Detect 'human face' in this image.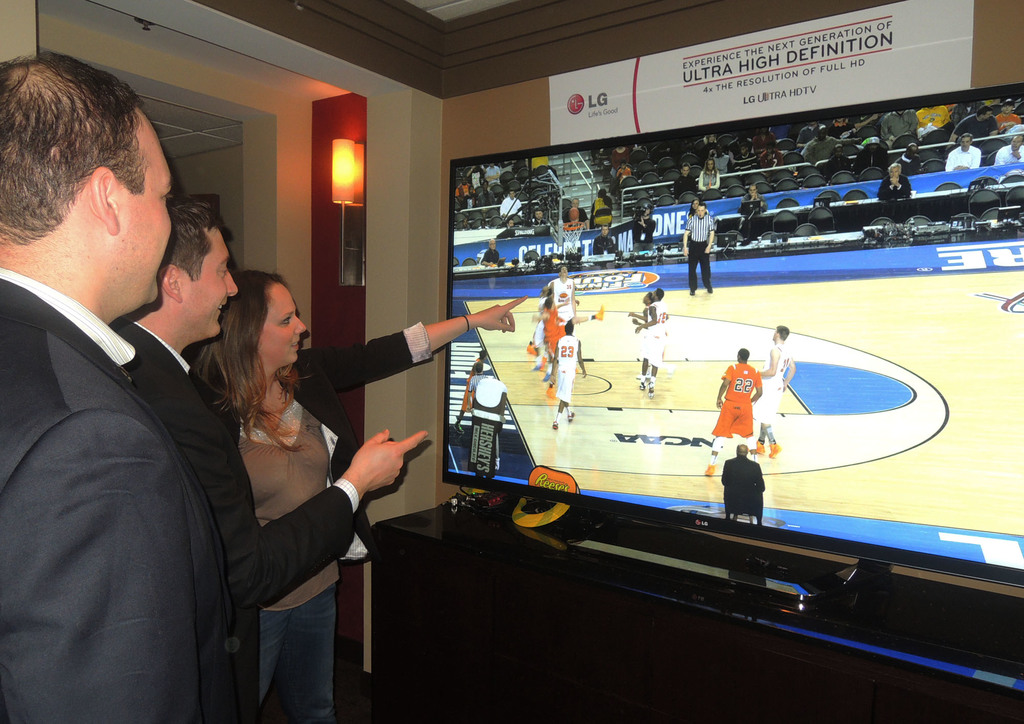
Detection: 258 282 308 365.
